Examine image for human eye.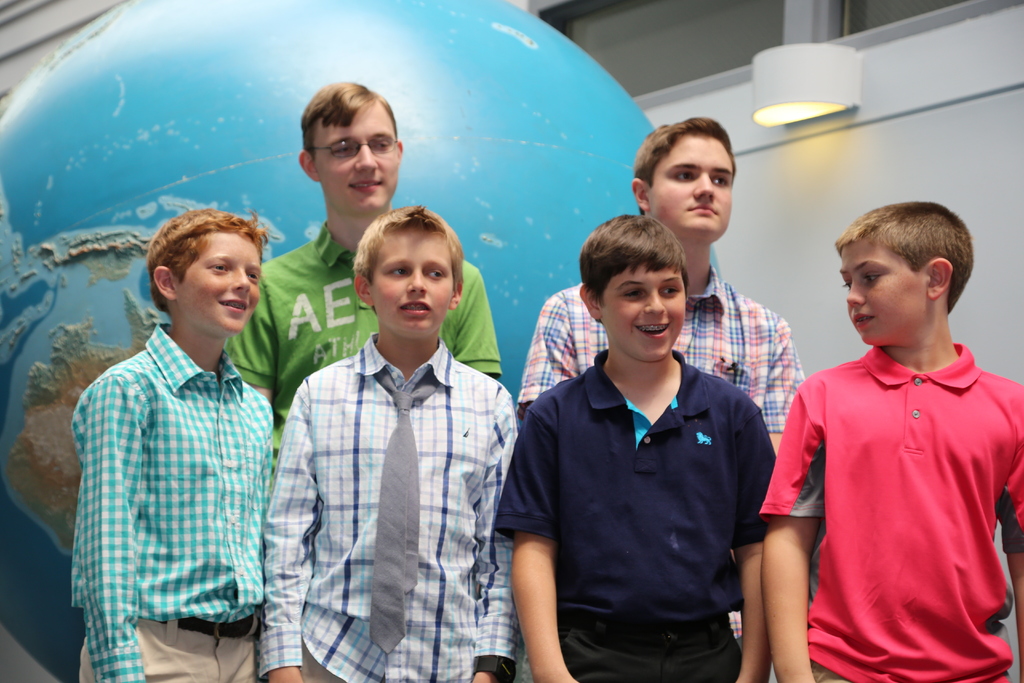
Examination result: <bbox>840, 277, 852, 290</bbox>.
